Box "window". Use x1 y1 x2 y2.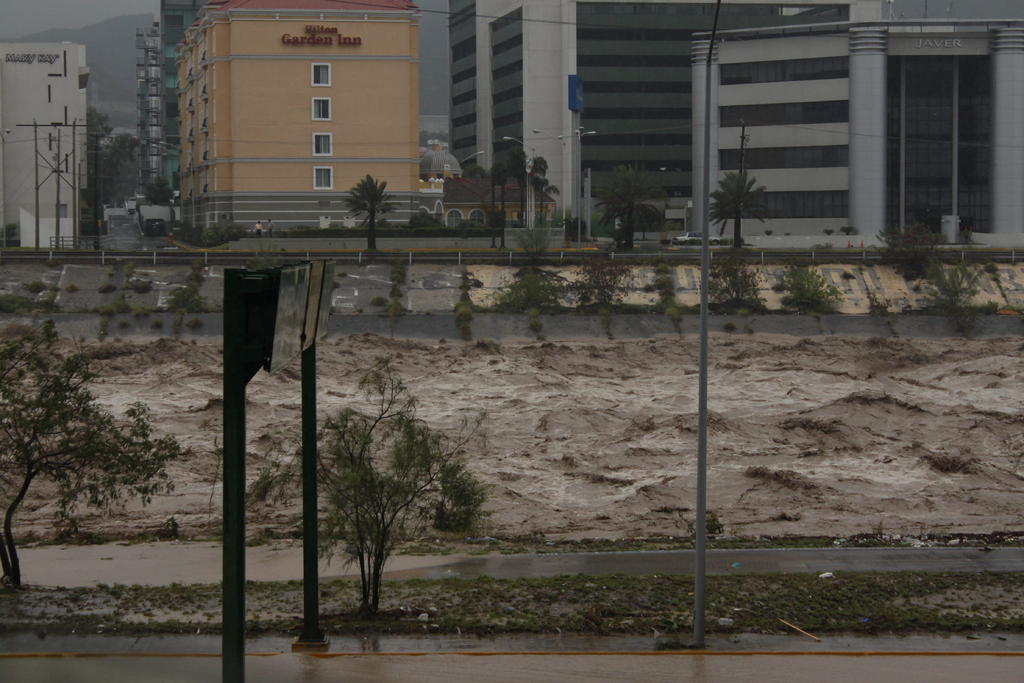
716 188 850 220.
